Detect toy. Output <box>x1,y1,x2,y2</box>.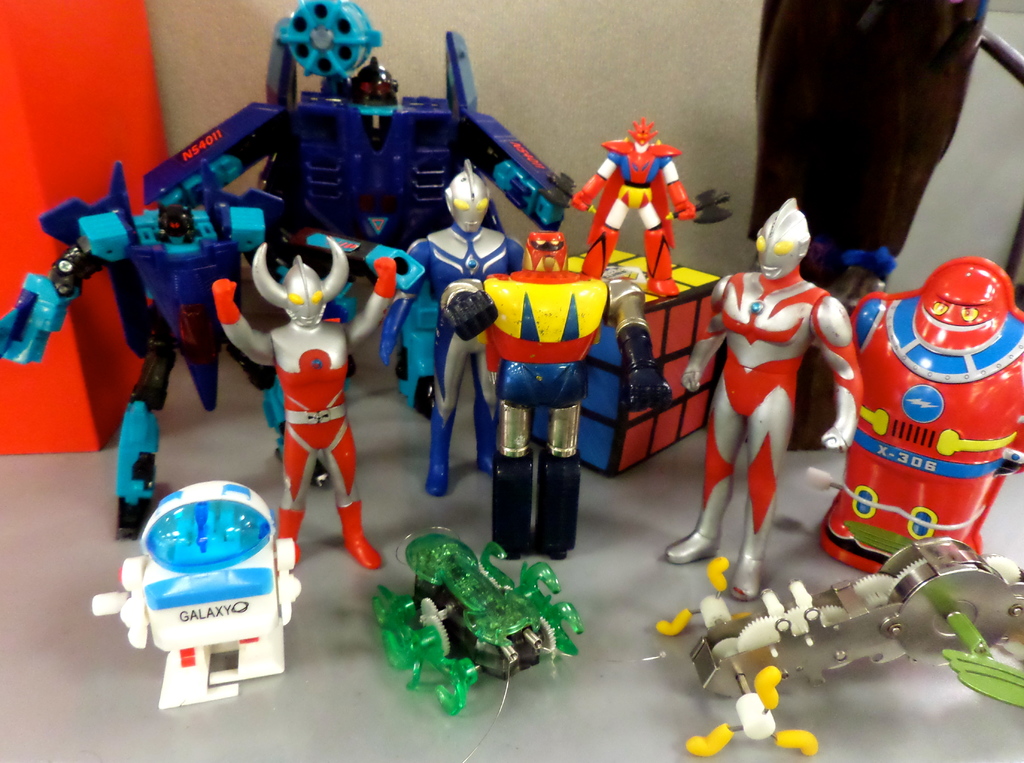
<box>92,481,305,714</box>.
